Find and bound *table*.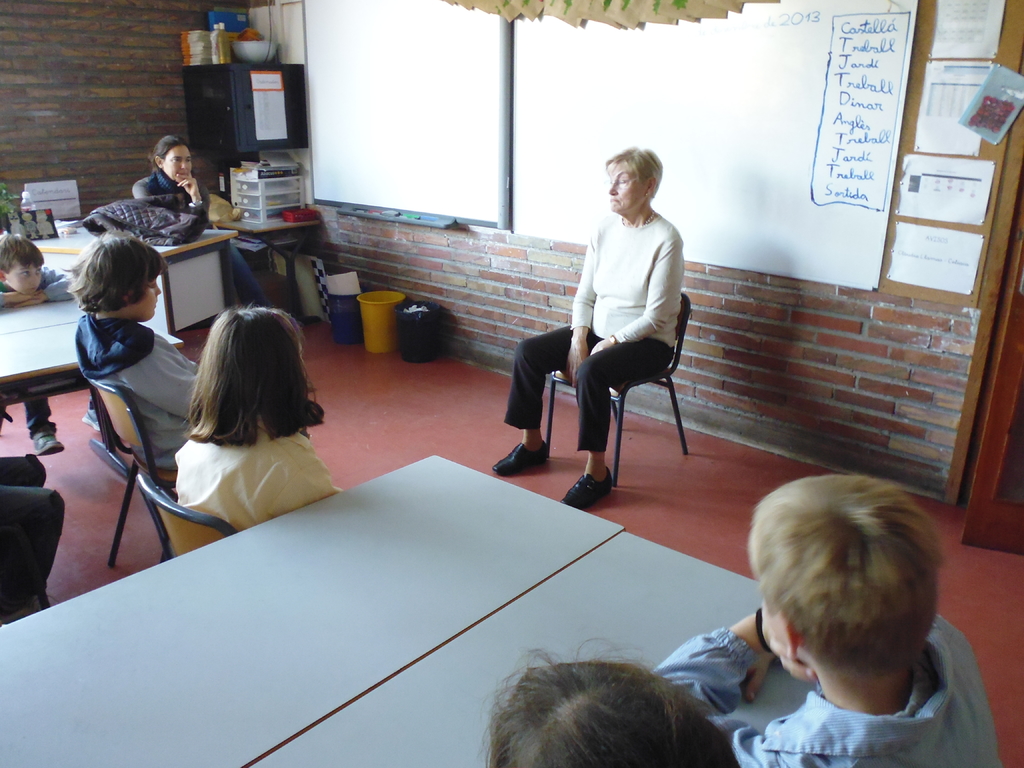
Bound: pyautogui.locateOnScreen(0, 246, 188, 399).
